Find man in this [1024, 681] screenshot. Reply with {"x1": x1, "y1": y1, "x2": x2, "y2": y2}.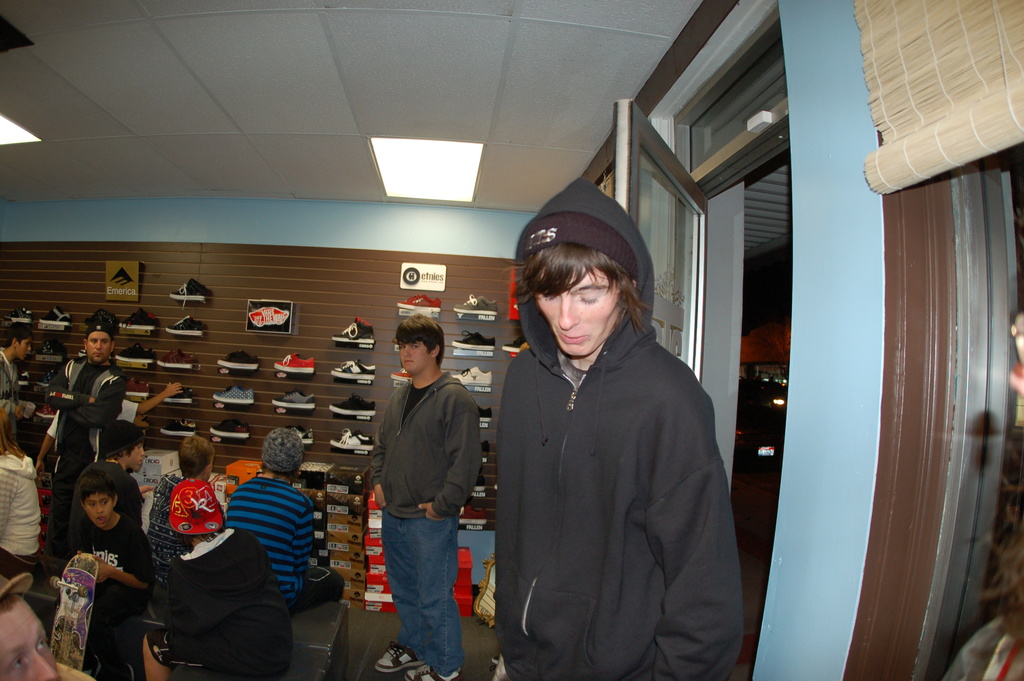
{"x1": 68, "y1": 416, "x2": 162, "y2": 582}.
